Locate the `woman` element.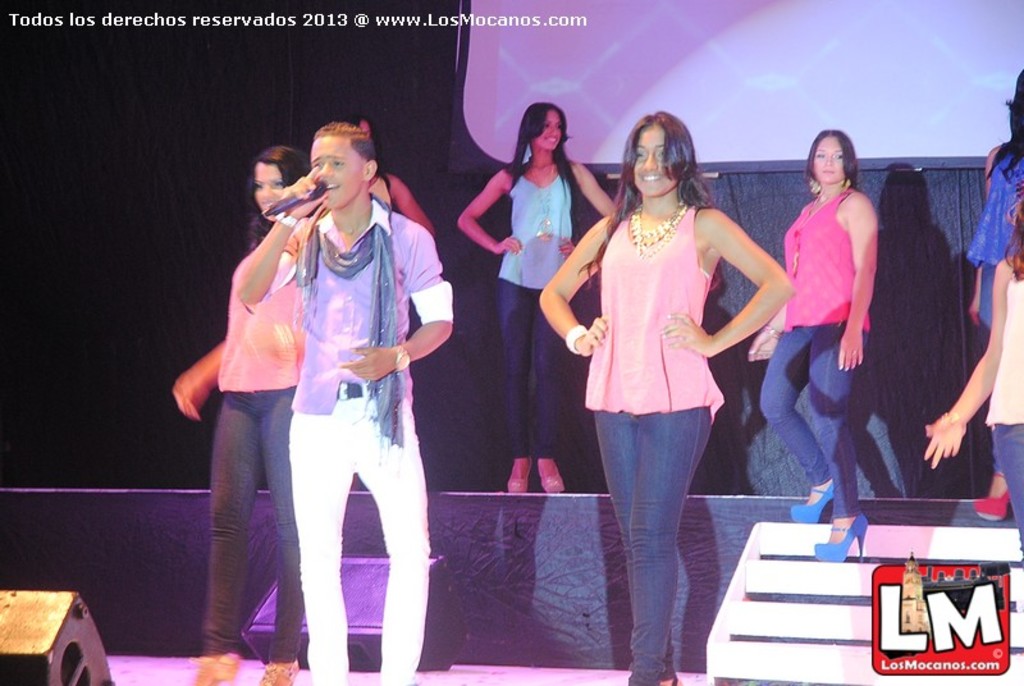
Element bbox: {"x1": 965, "y1": 67, "x2": 1023, "y2": 518}.
